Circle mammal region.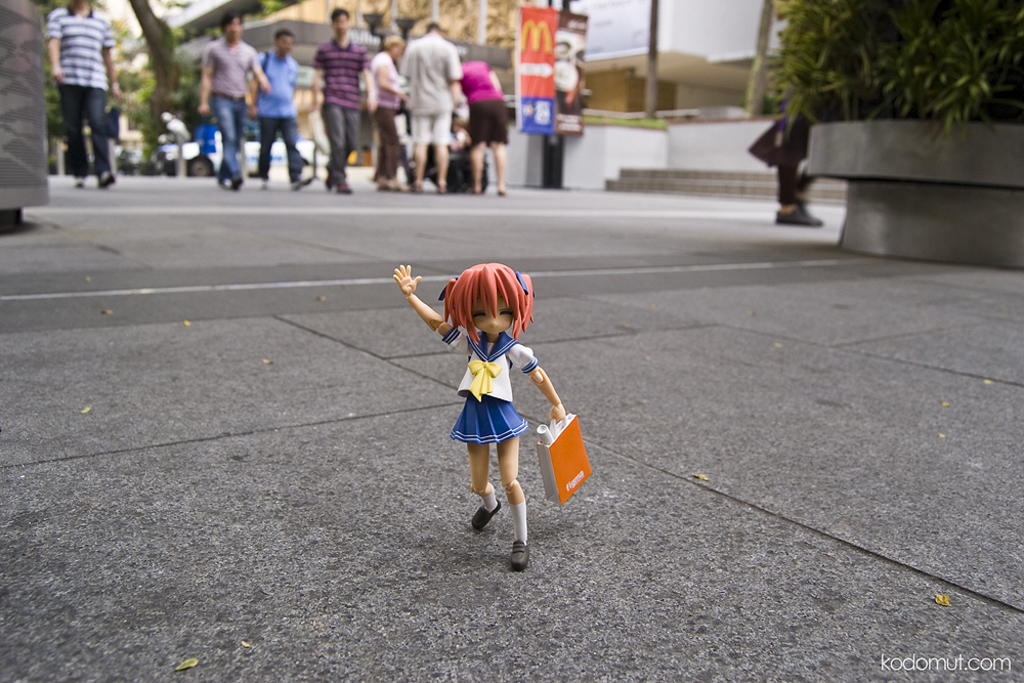
Region: bbox=(306, 18, 373, 195).
